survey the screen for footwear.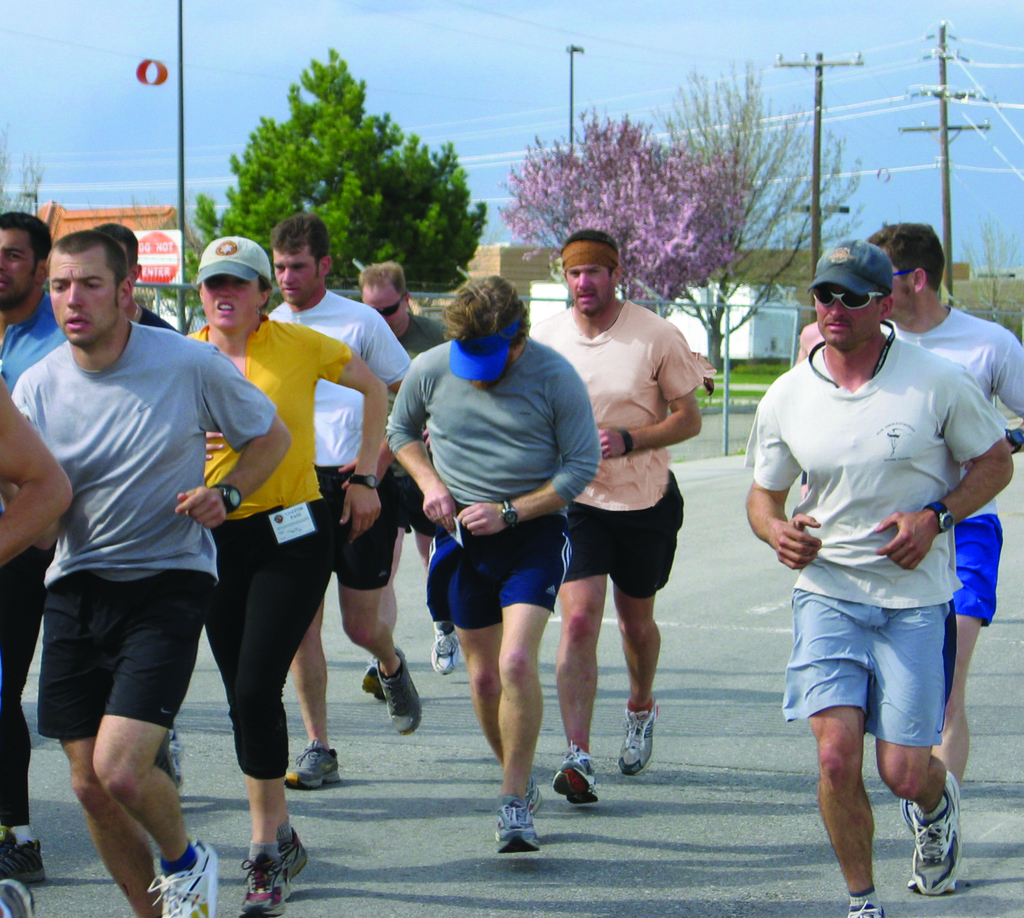
Survey found: <bbox>380, 652, 425, 740</bbox>.
